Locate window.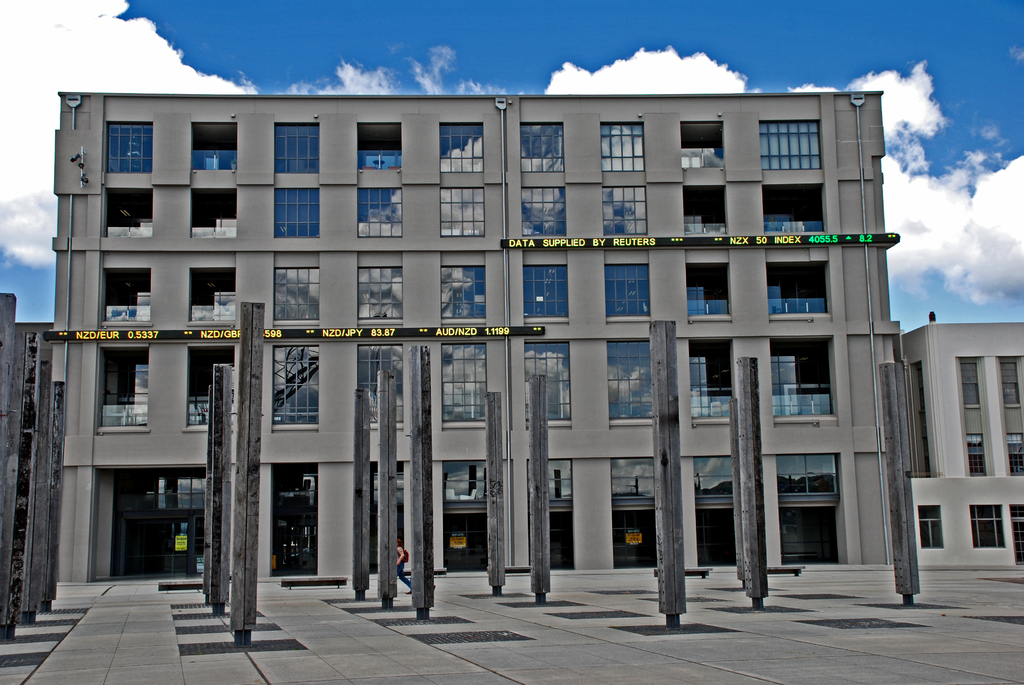
Bounding box: (440,345,485,427).
